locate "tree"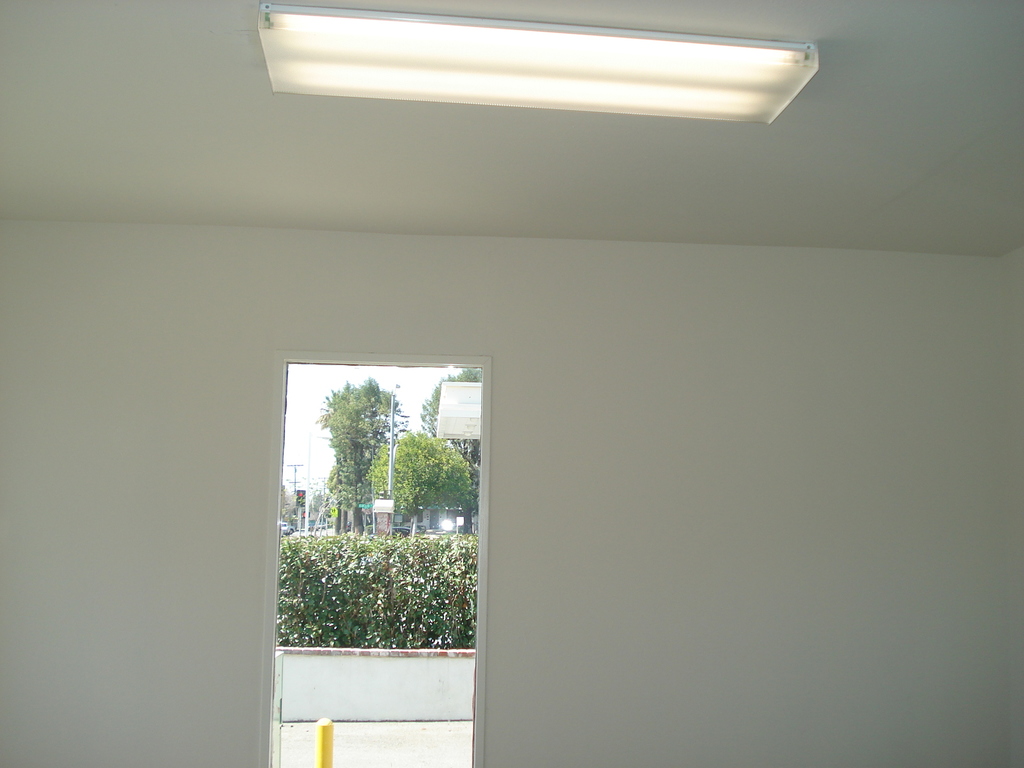
[308,373,405,556]
